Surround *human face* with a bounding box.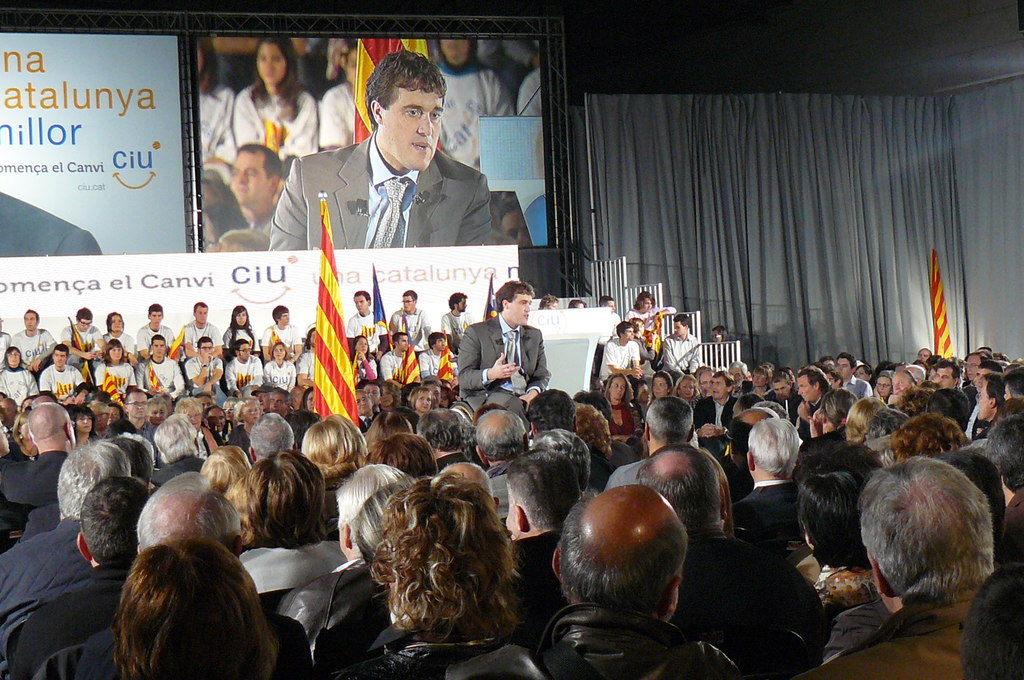
Rect(380, 385, 392, 408).
